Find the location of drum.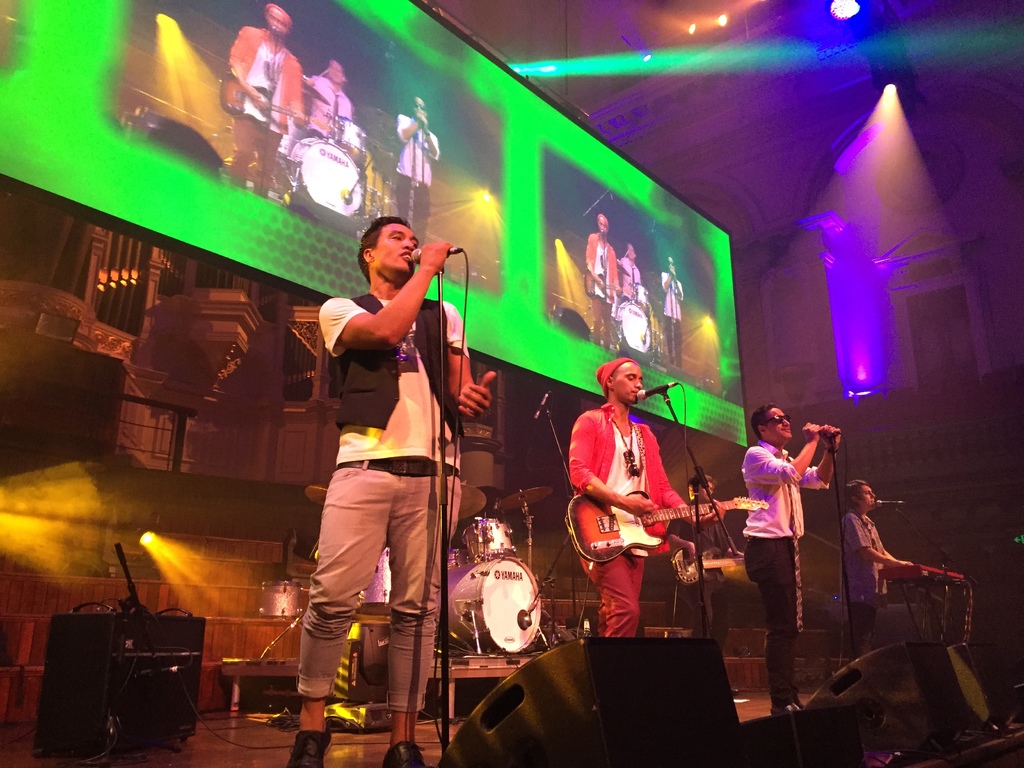
Location: bbox(630, 285, 650, 311).
